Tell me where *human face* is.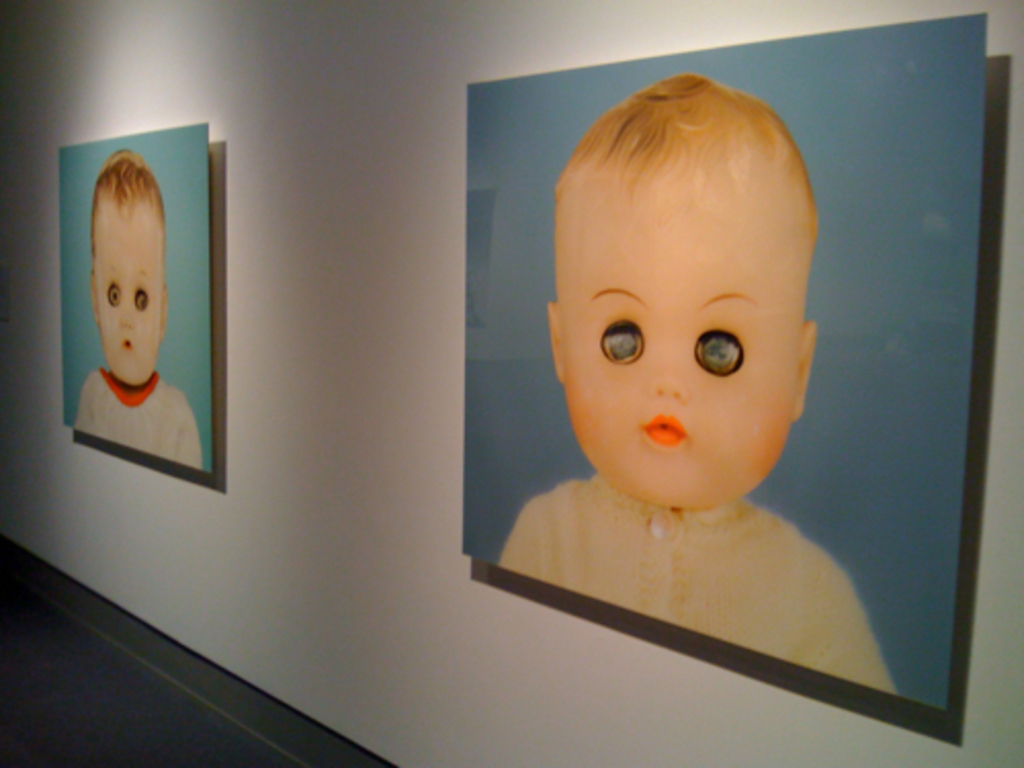
*human face* is at {"left": 94, "top": 201, "right": 162, "bottom": 385}.
